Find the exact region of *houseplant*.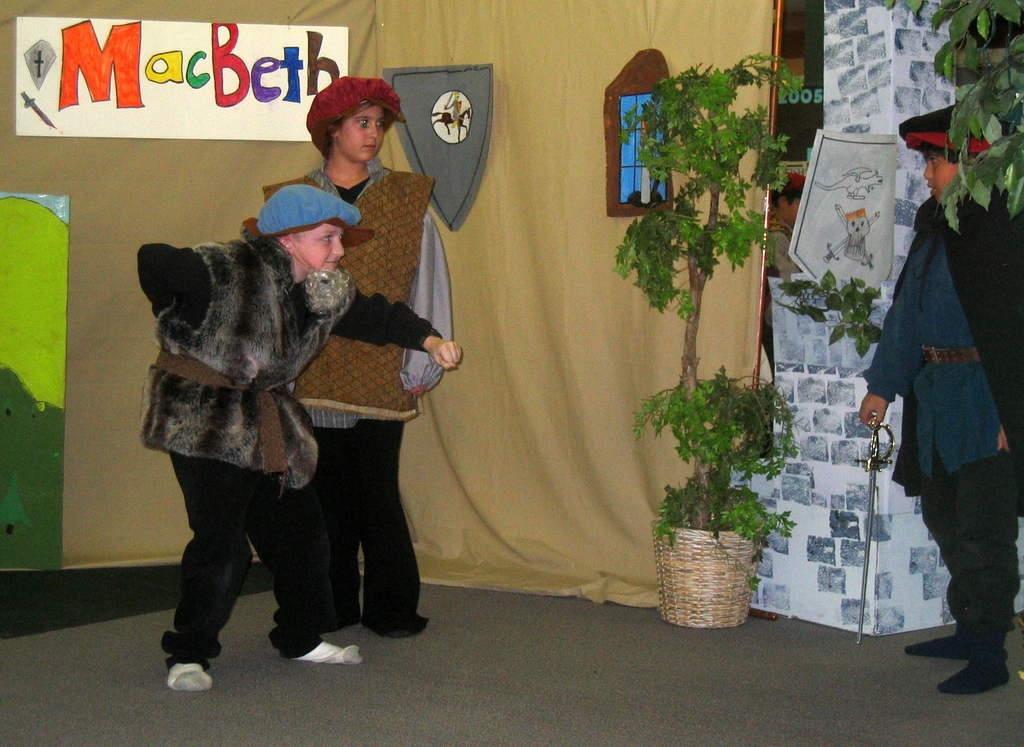
Exact region: 609, 45, 803, 626.
